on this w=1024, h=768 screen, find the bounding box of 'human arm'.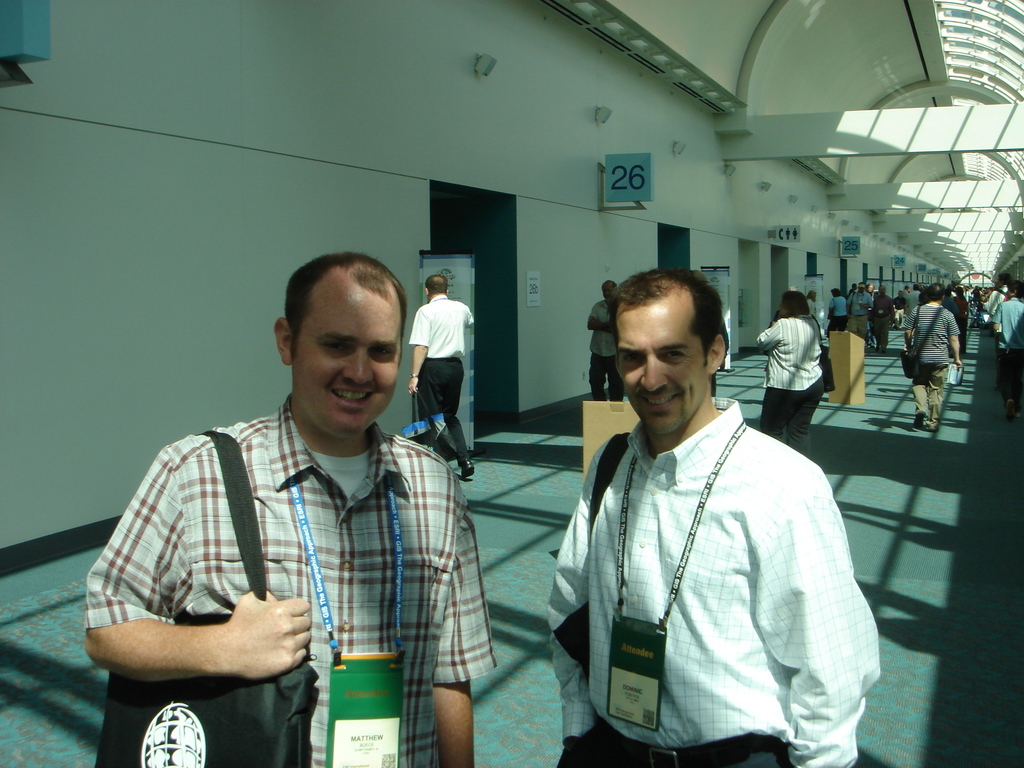
Bounding box: pyautogui.locateOnScreen(80, 587, 309, 682).
